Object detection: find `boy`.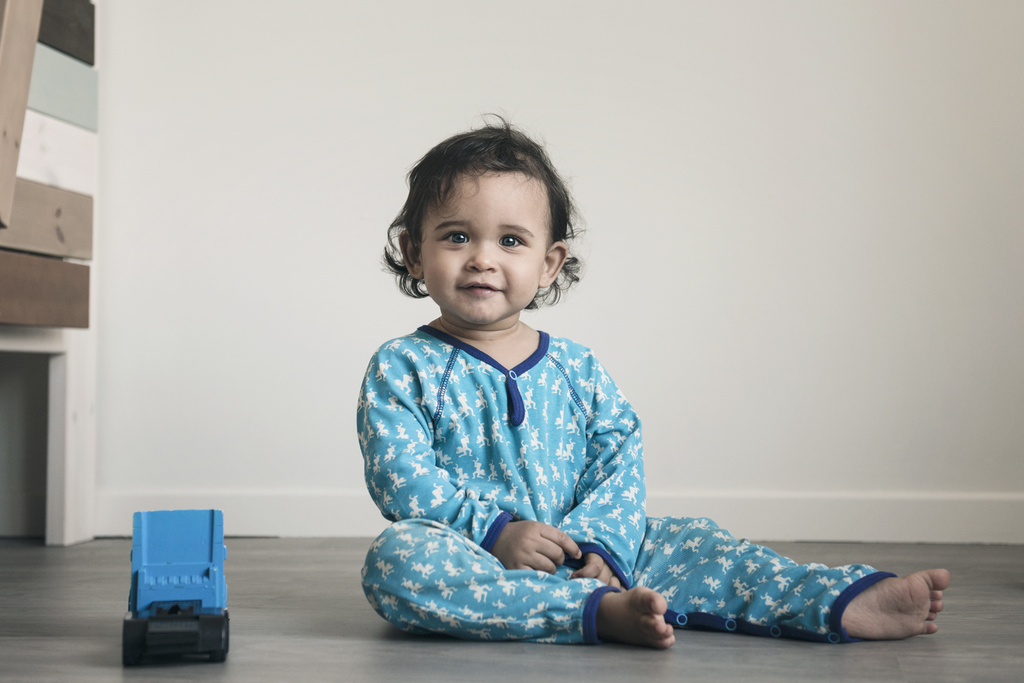
<bbox>354, 117, 955, 654</bbox>.
